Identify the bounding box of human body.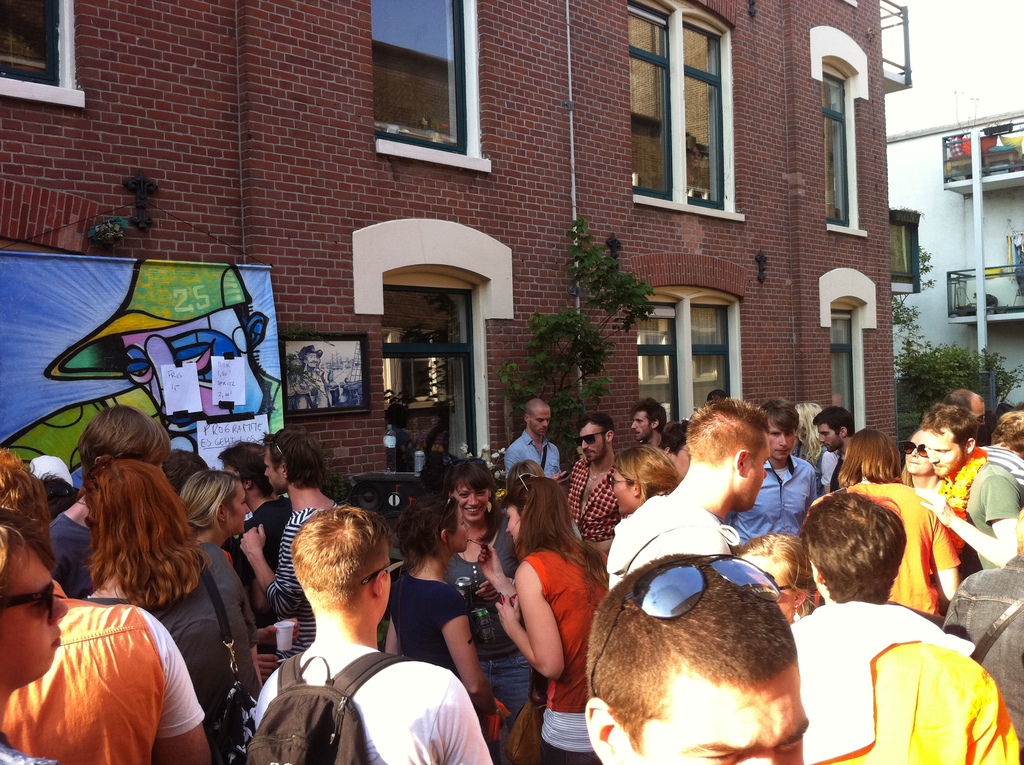
bbox=[0, 440, 214, 764].
